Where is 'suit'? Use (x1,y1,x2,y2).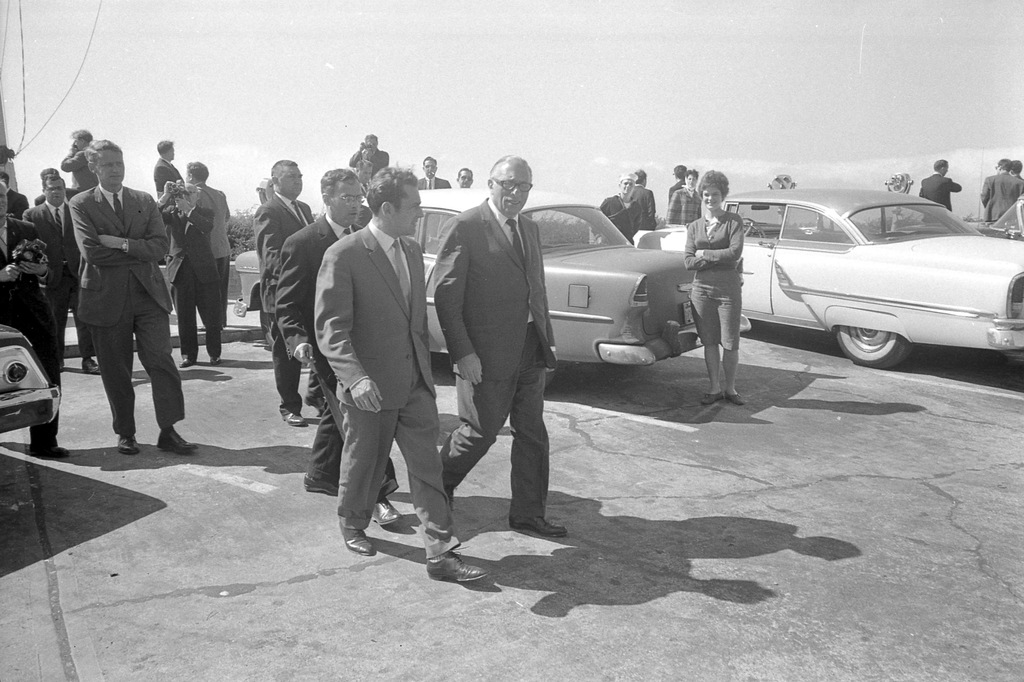
(246,179,301,395).
